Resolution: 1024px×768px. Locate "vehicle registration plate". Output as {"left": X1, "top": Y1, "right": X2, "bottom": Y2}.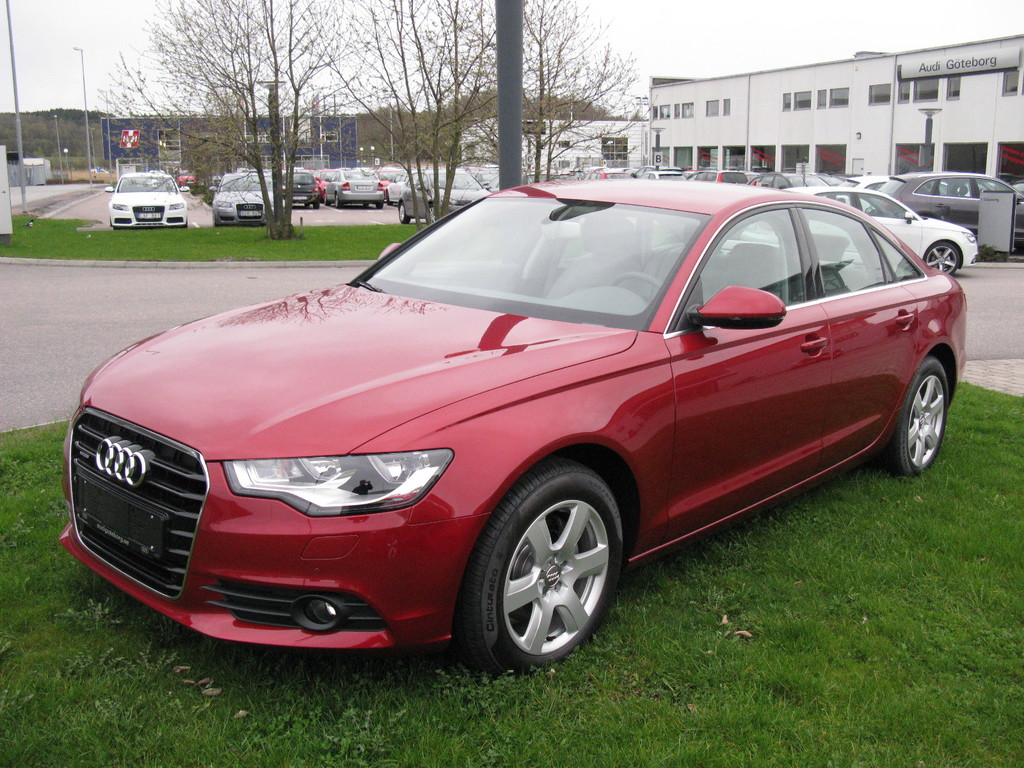
{"left": 136, "top": 211, "right": 161, "bottom": 219}.
